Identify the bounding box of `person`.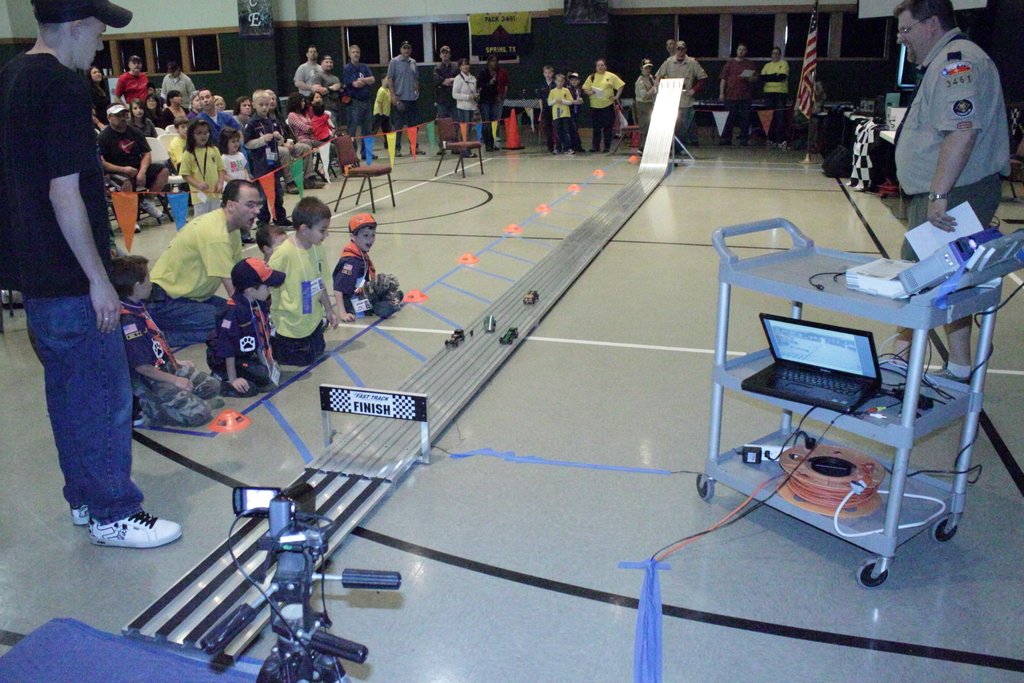
bbox(445, 63, 481, 152).
